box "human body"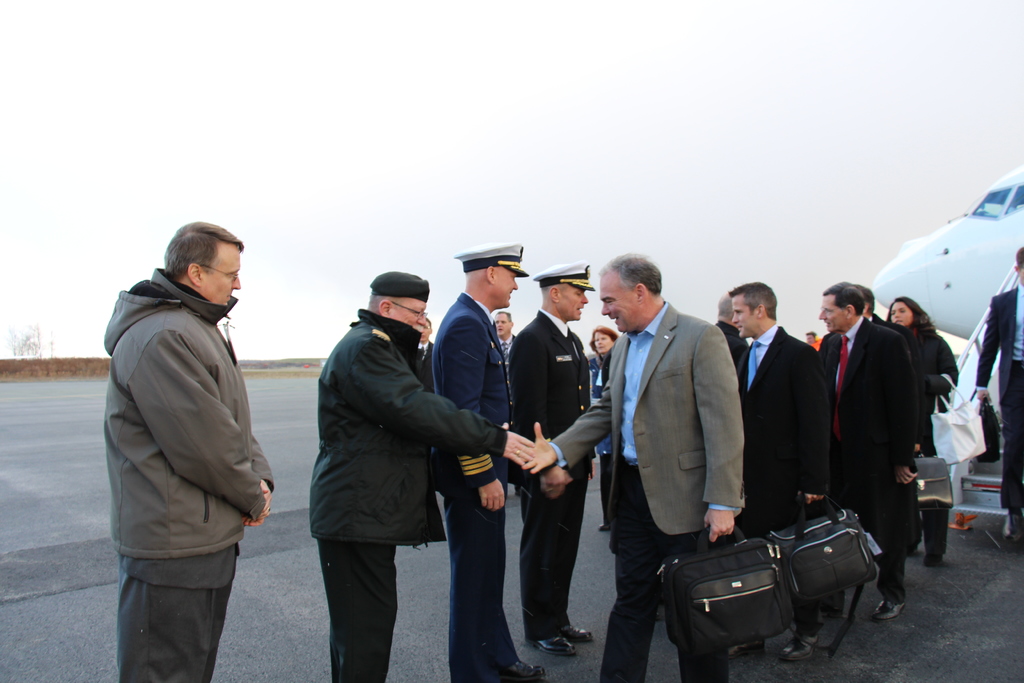
box(959, 254, 1023, 566)
